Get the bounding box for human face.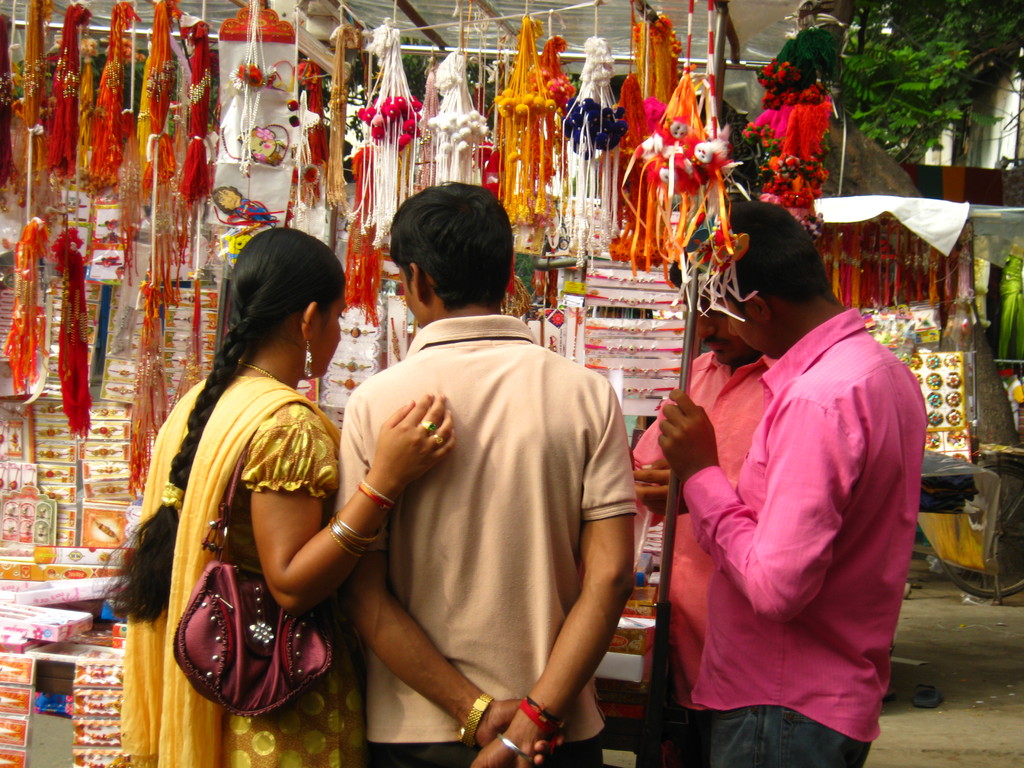
left=728, top=295, right=769, bottom=356.
